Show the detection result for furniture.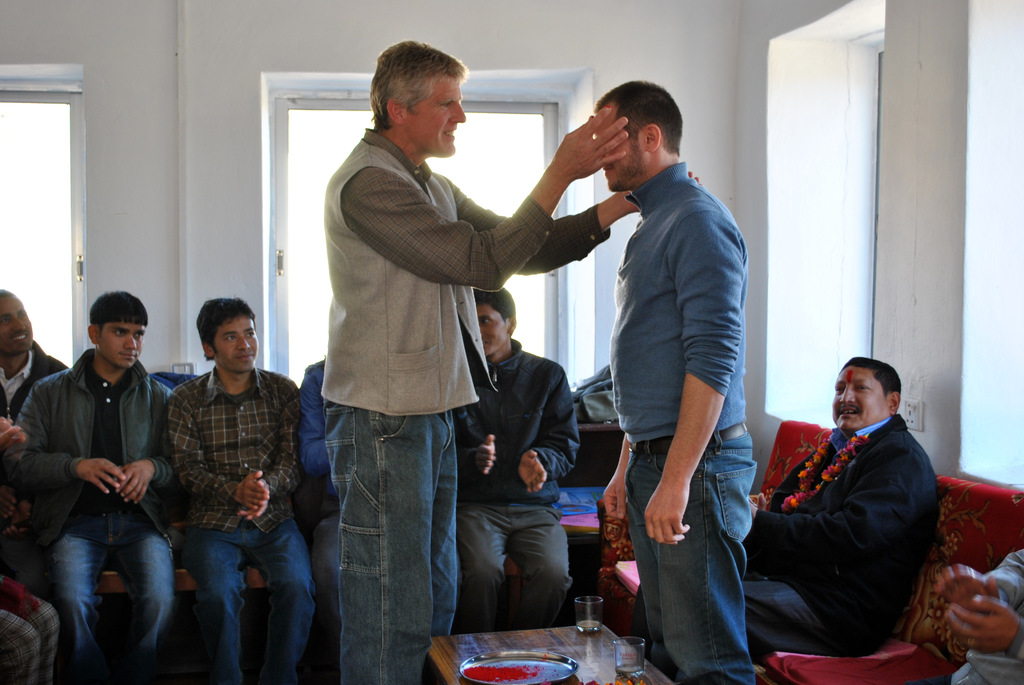
bbox=(0, 369, 598, 604).
